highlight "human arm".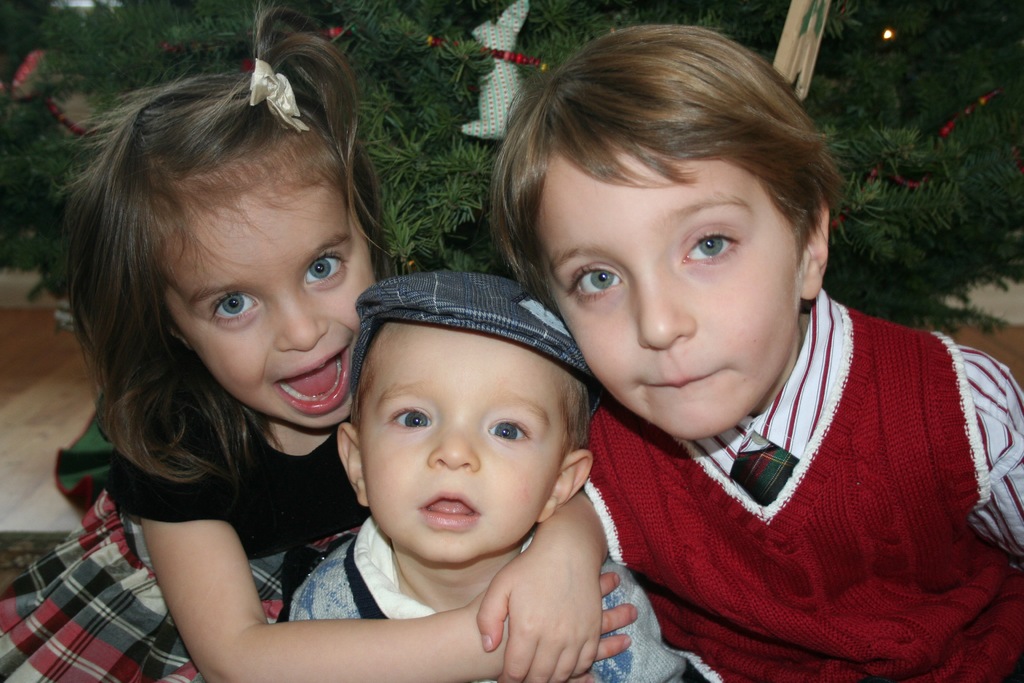
Highlighted region: select_region(133, 409, 639, 682).
